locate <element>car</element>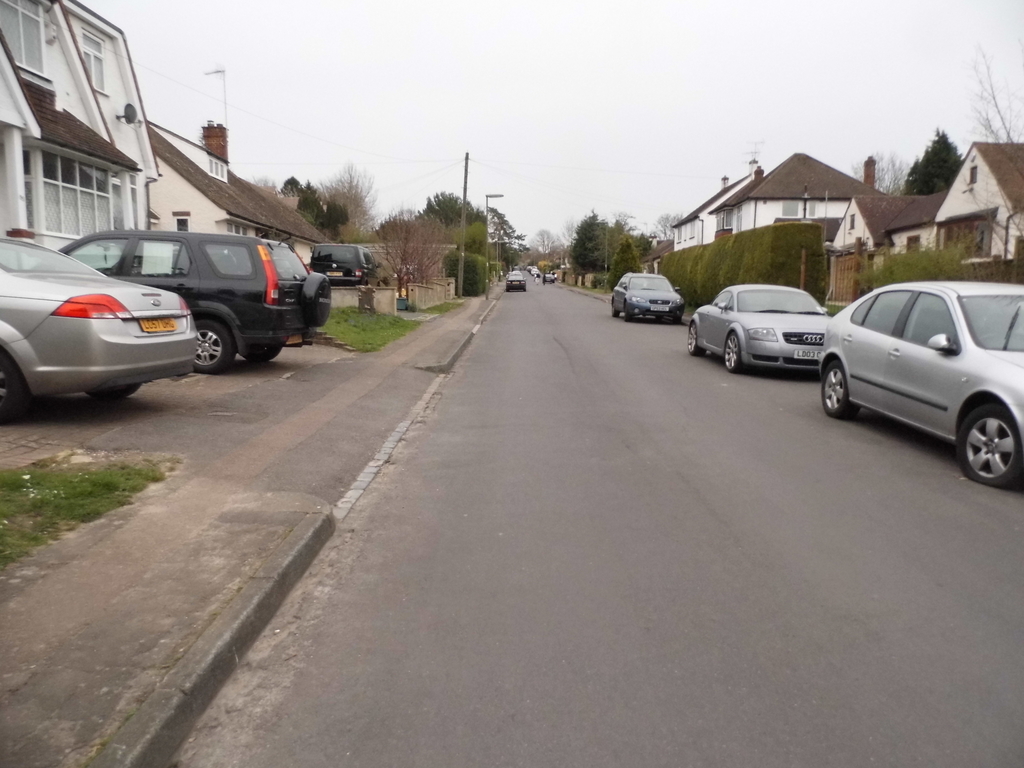
309:237:382:286
